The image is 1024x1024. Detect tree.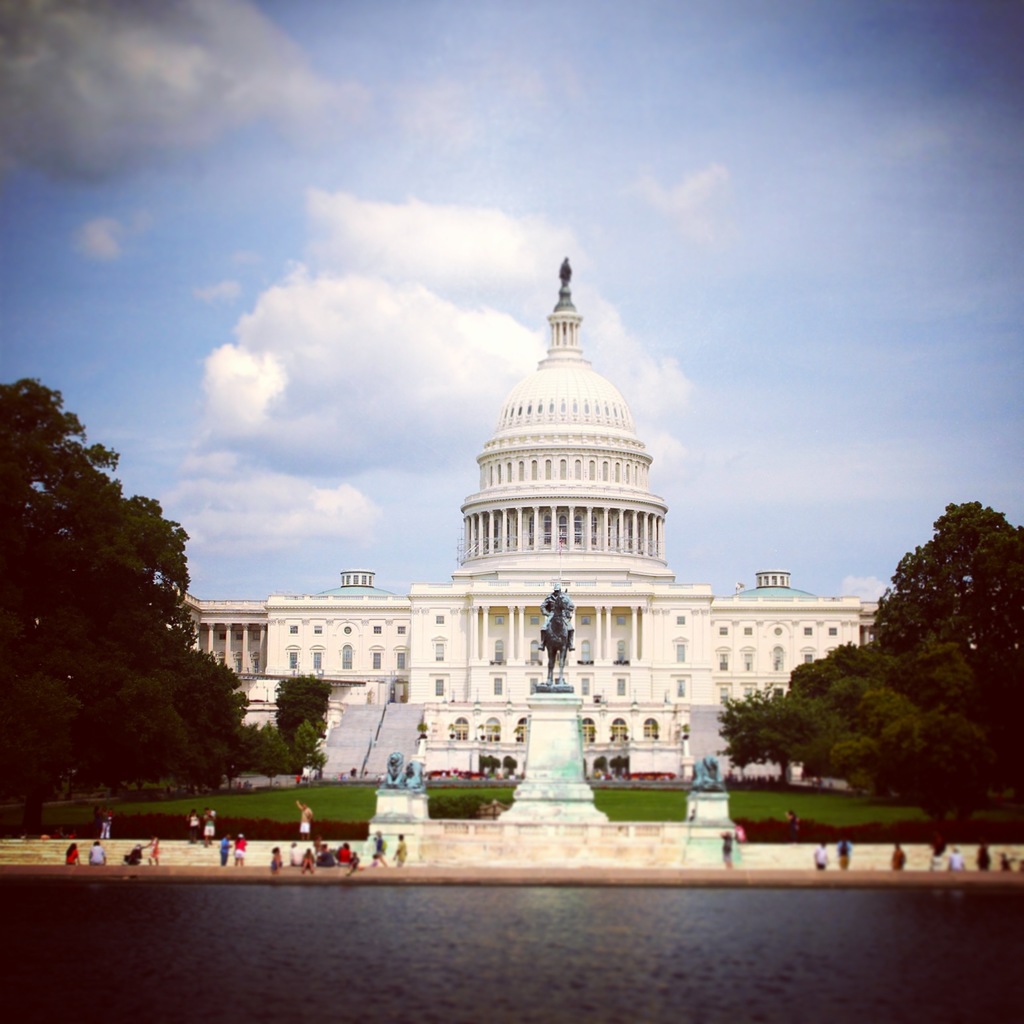
Detection: [x1=790, y1=504, x2=1023, y2=806].
